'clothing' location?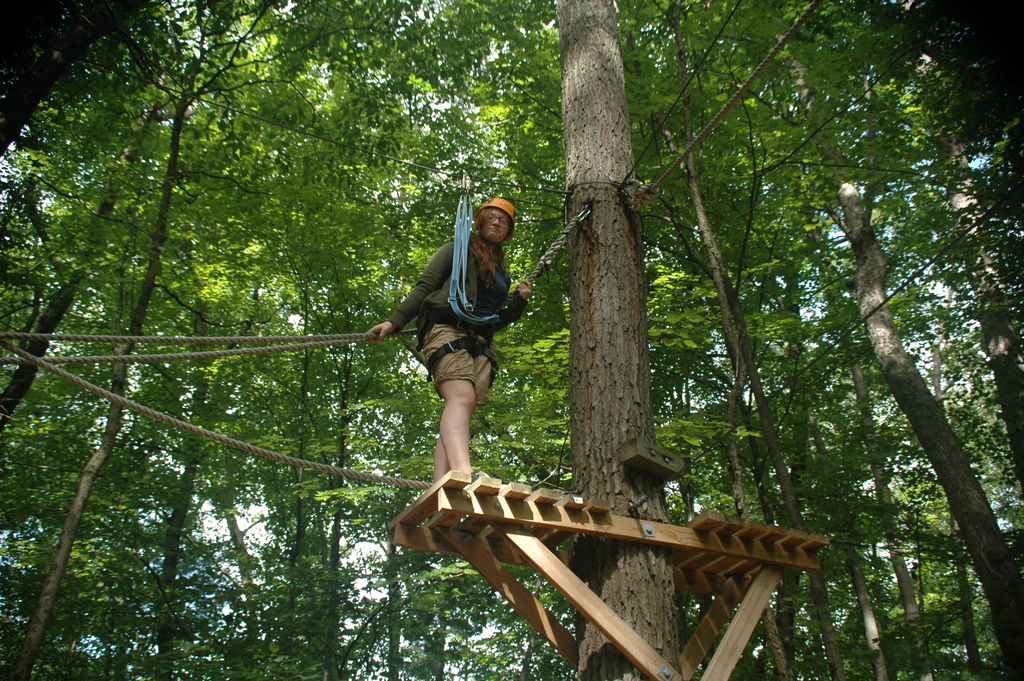
<bbox>390, 227, 525, 406</bbox>
